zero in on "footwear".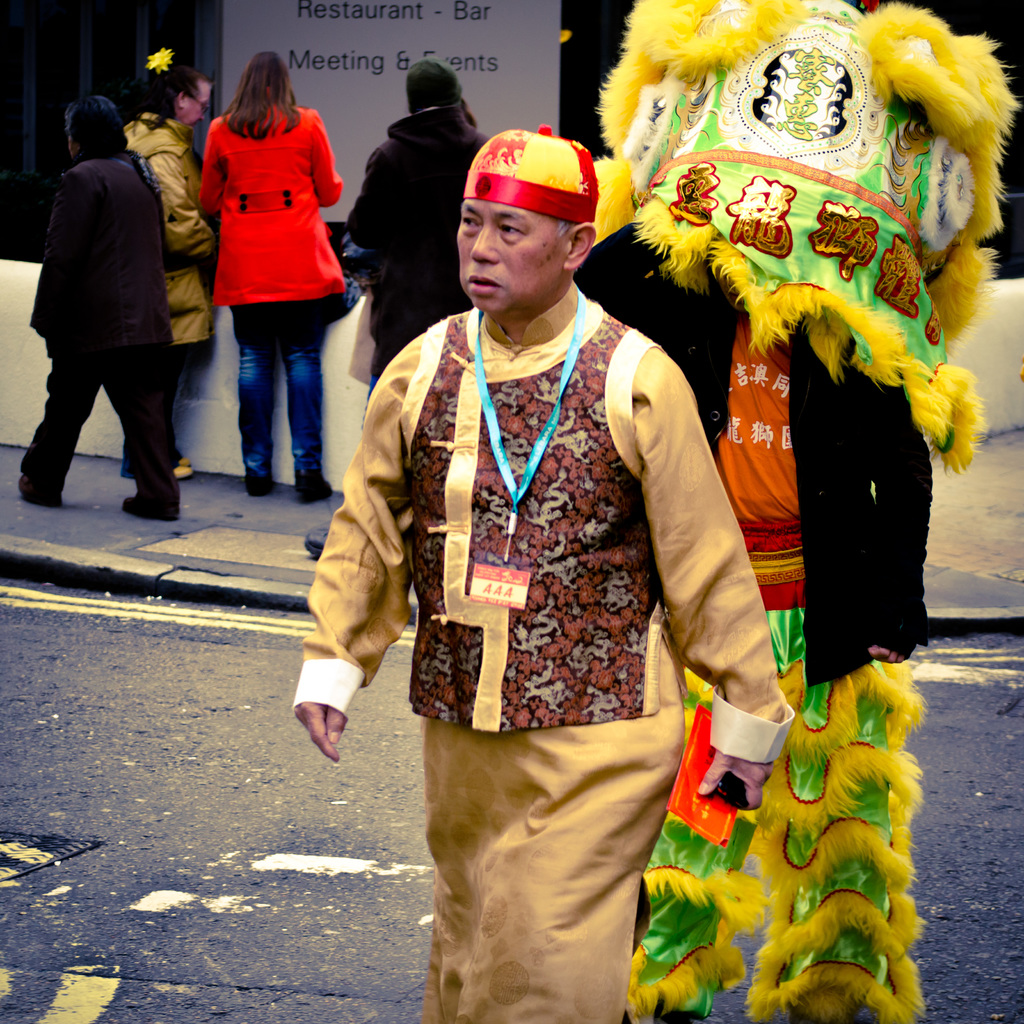
Zeroed in: <box>123,463,180,523</box>.
